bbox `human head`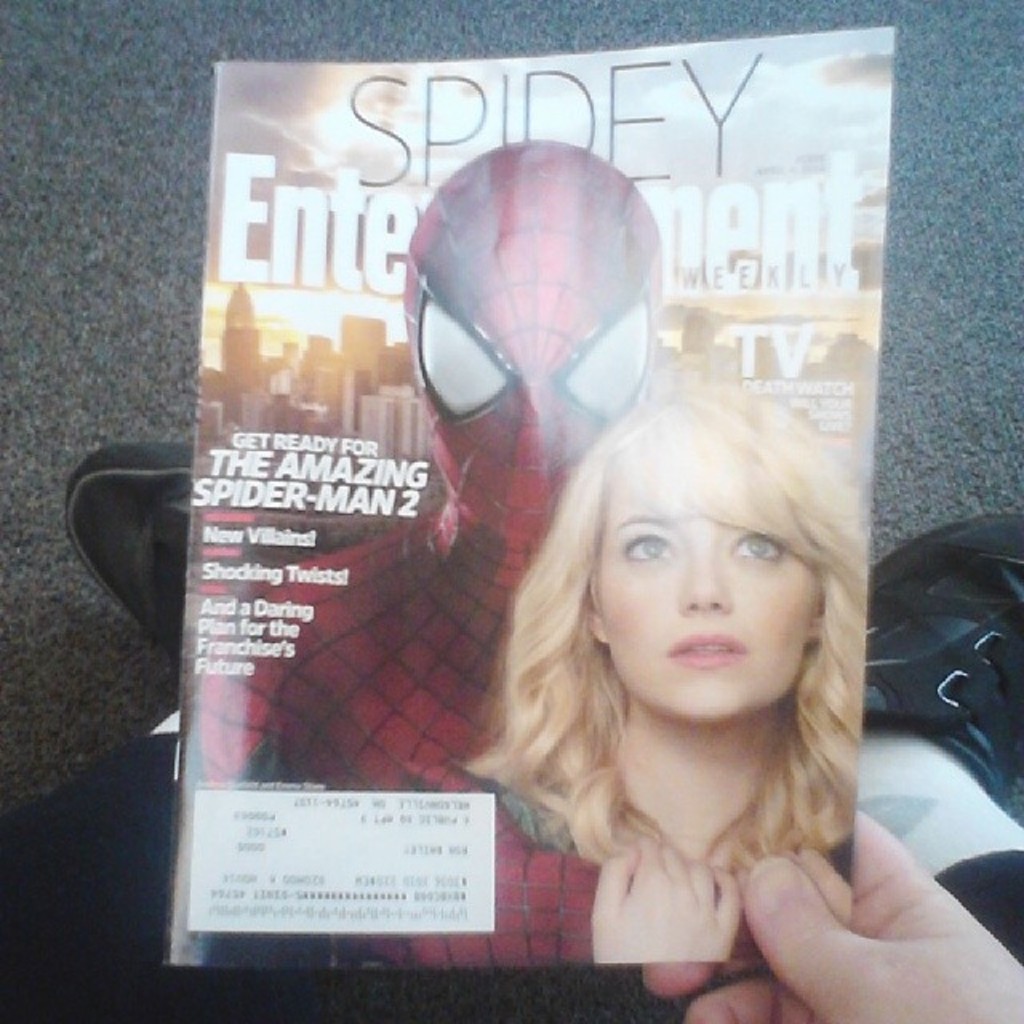
detection(410, 141, 656, 533)
